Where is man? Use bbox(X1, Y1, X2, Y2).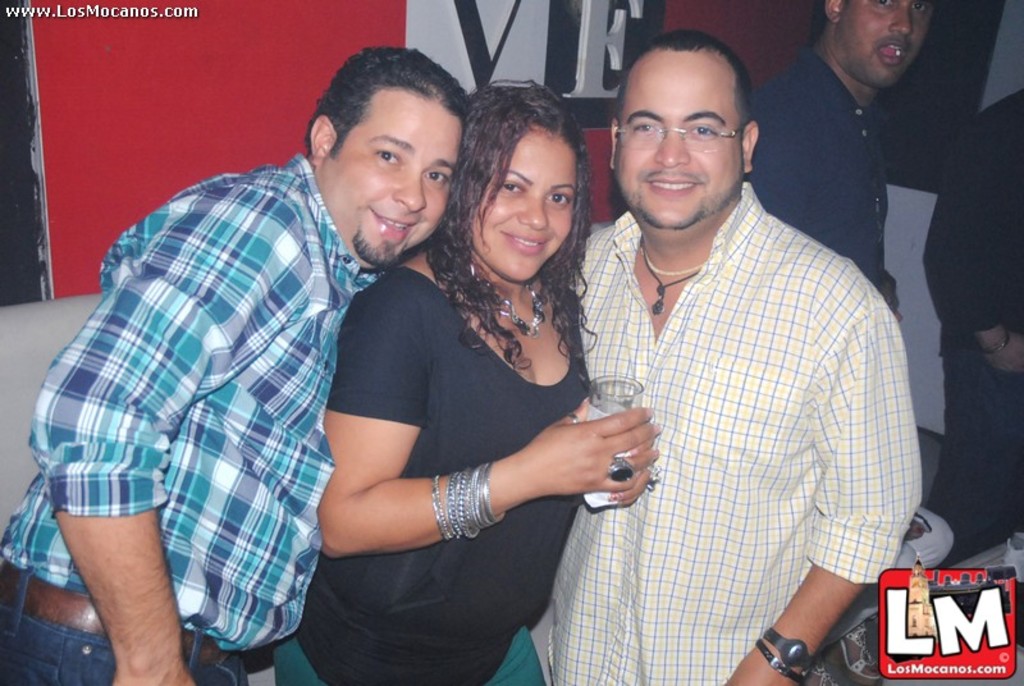
bbox(0, 42, 466, 685).
